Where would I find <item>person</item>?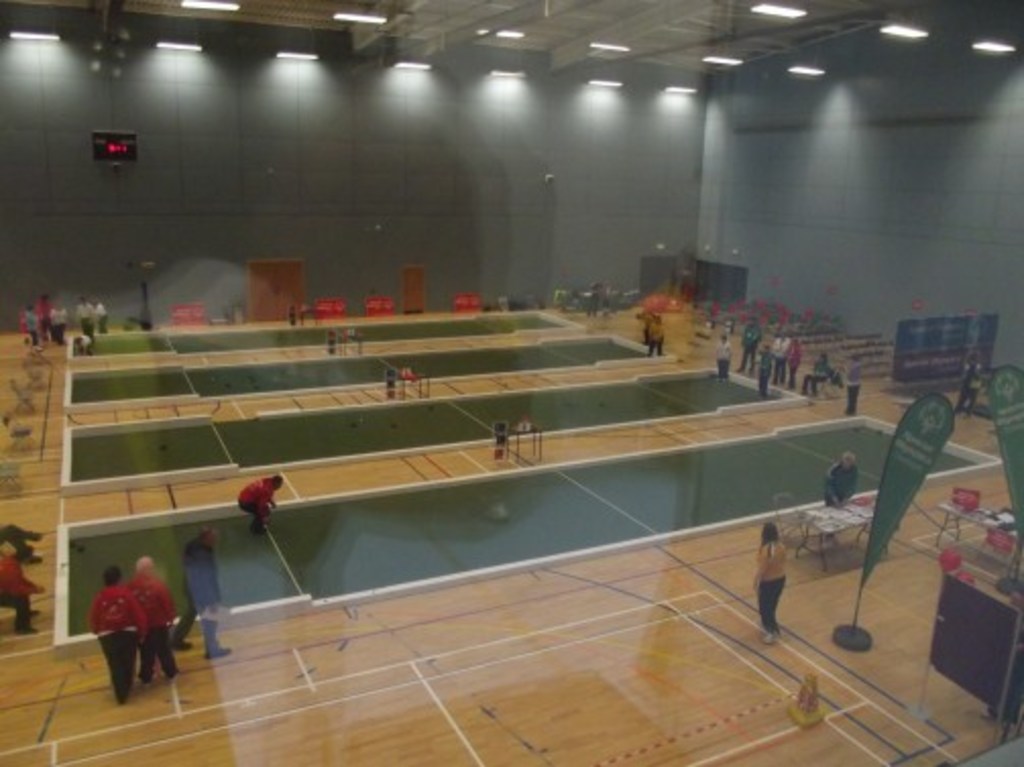
At [left=645, top=307, right=666, bottom=352].
